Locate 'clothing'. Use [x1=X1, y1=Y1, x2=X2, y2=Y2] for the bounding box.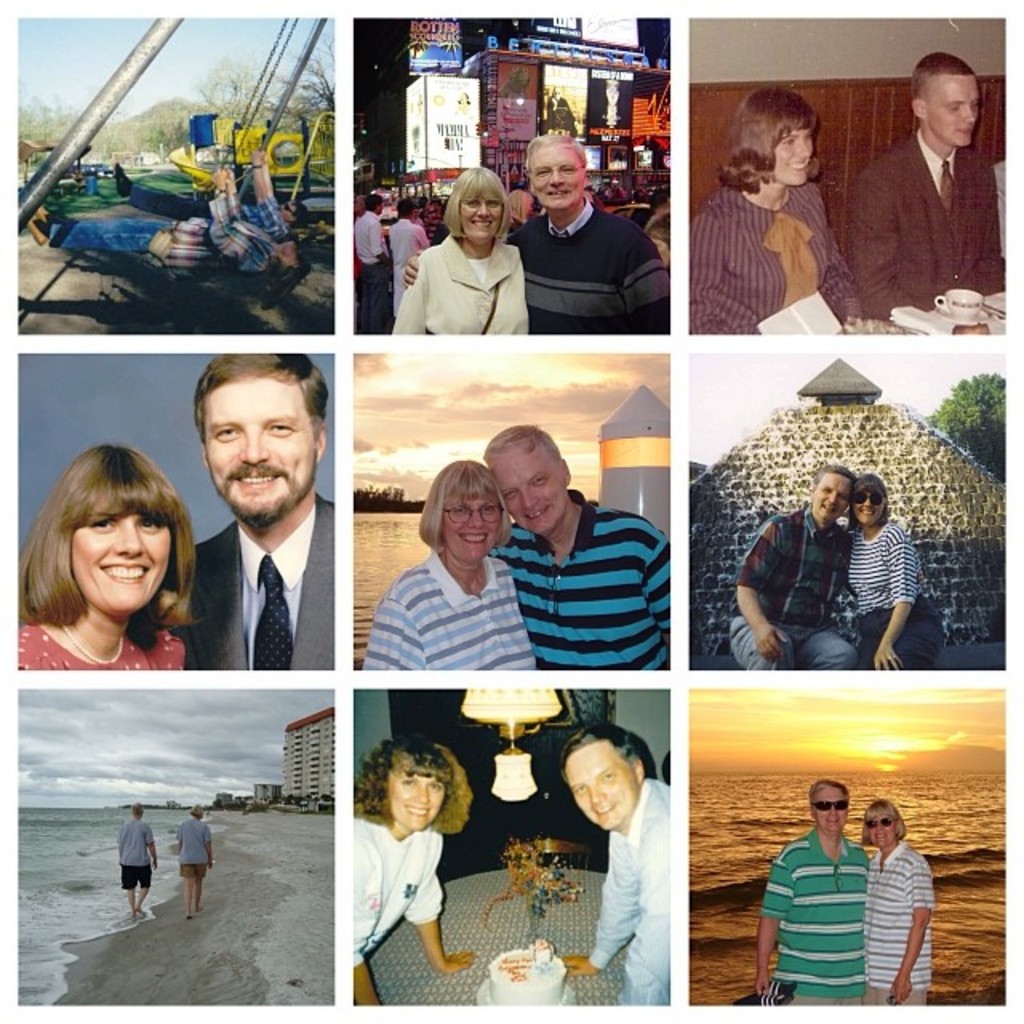
[x1=189, y1=493, x2=333, y2=666].
